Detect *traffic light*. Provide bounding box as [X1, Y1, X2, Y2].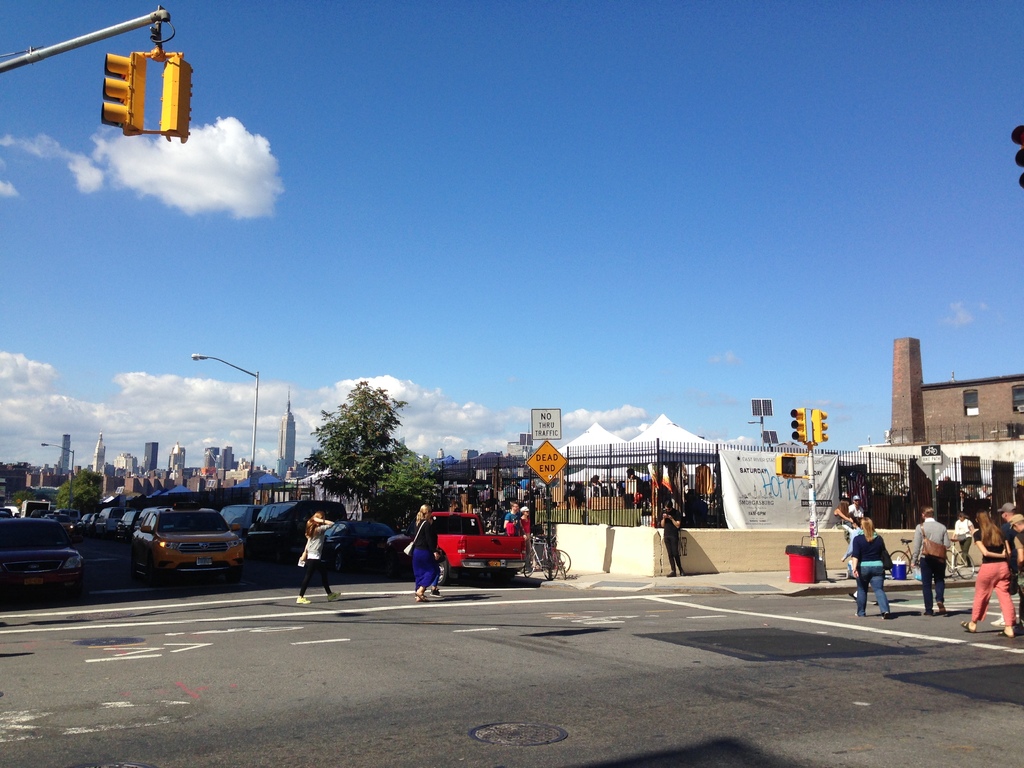
[811, 408, 828, 444].
